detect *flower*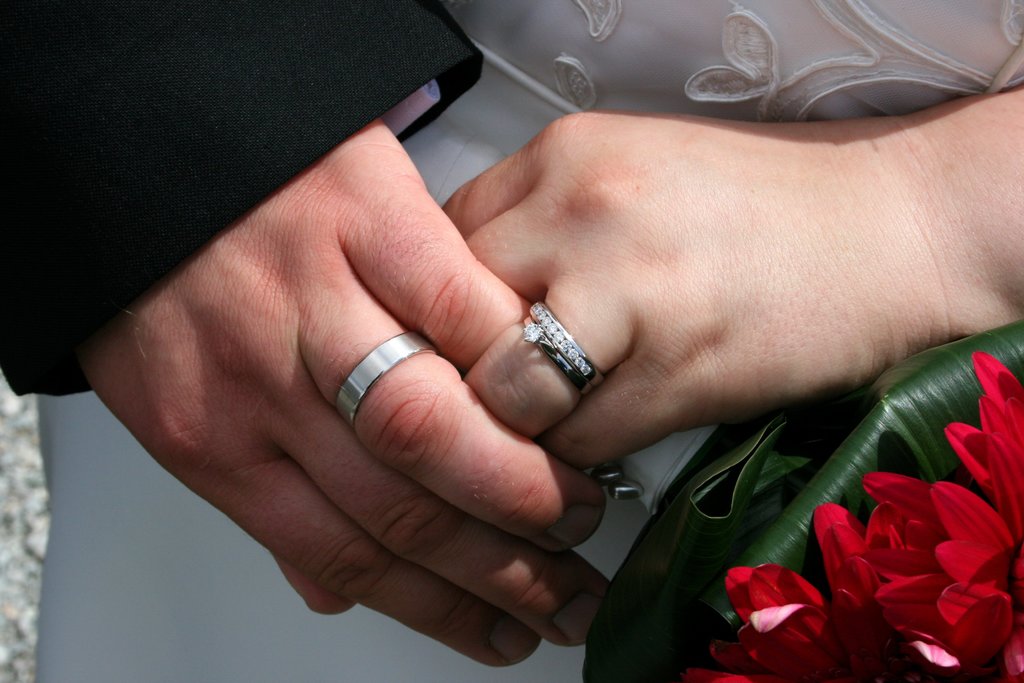
region(854, 347, 1023, 682)
